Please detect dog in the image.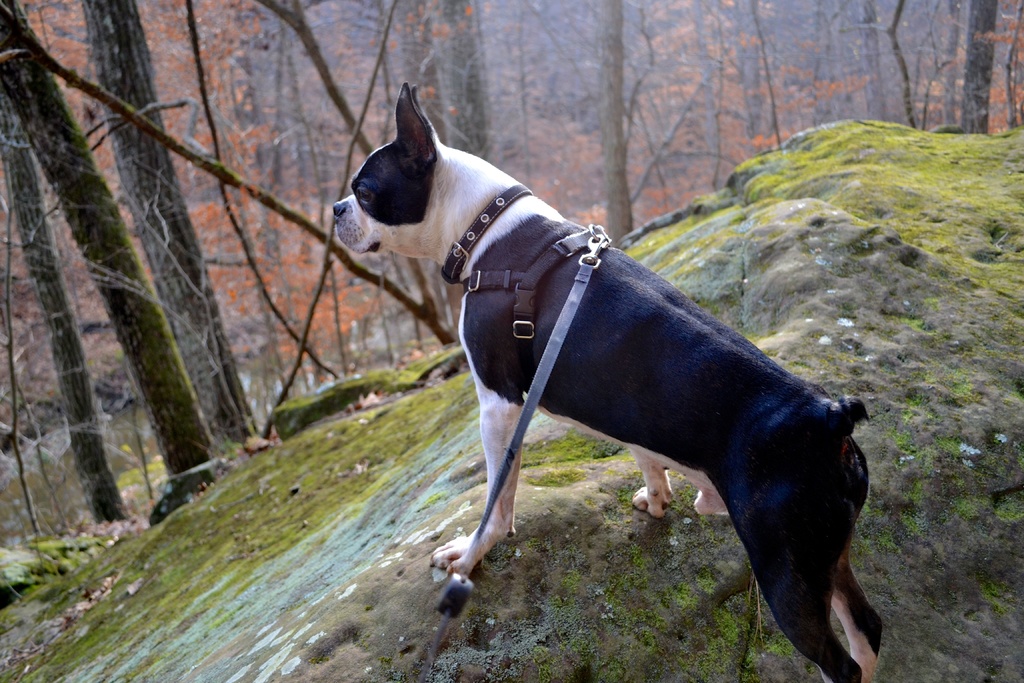
detection(327, 81, 883, 682).
